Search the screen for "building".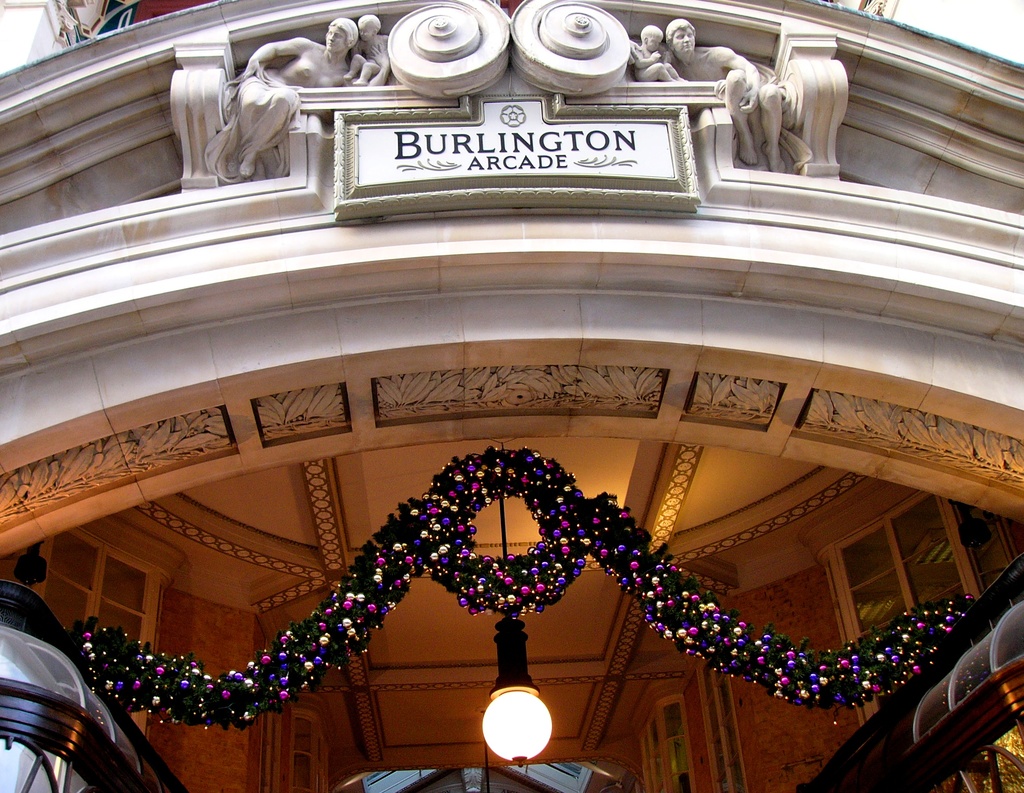
Found at (0,0,1023,792).
